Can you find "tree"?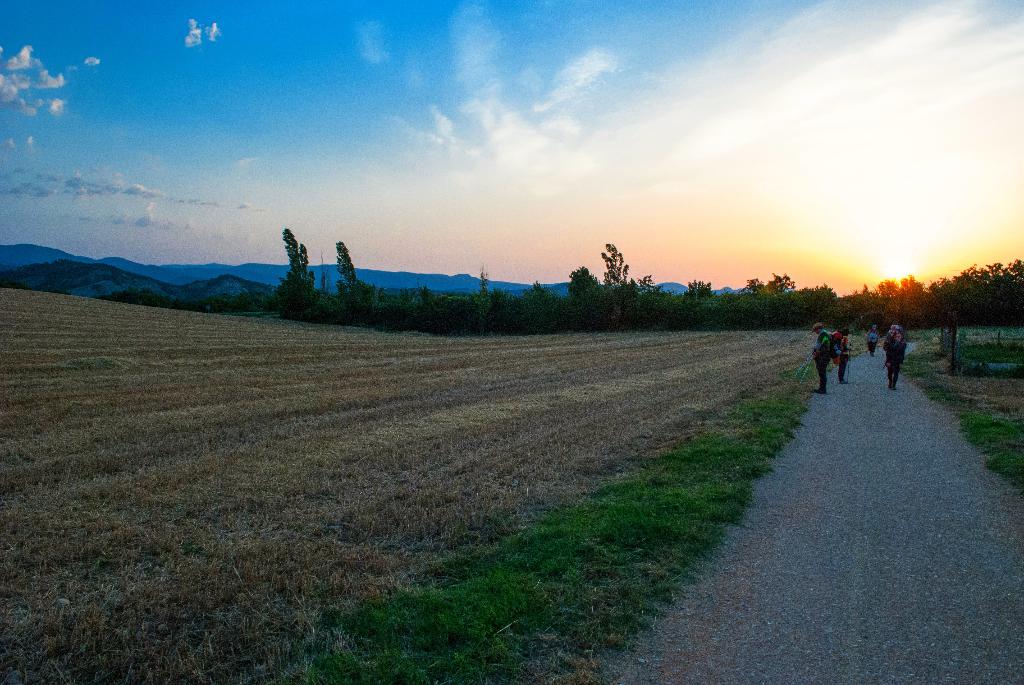
Yes, bounding box: bbox=(903, 274, 929, 328).
